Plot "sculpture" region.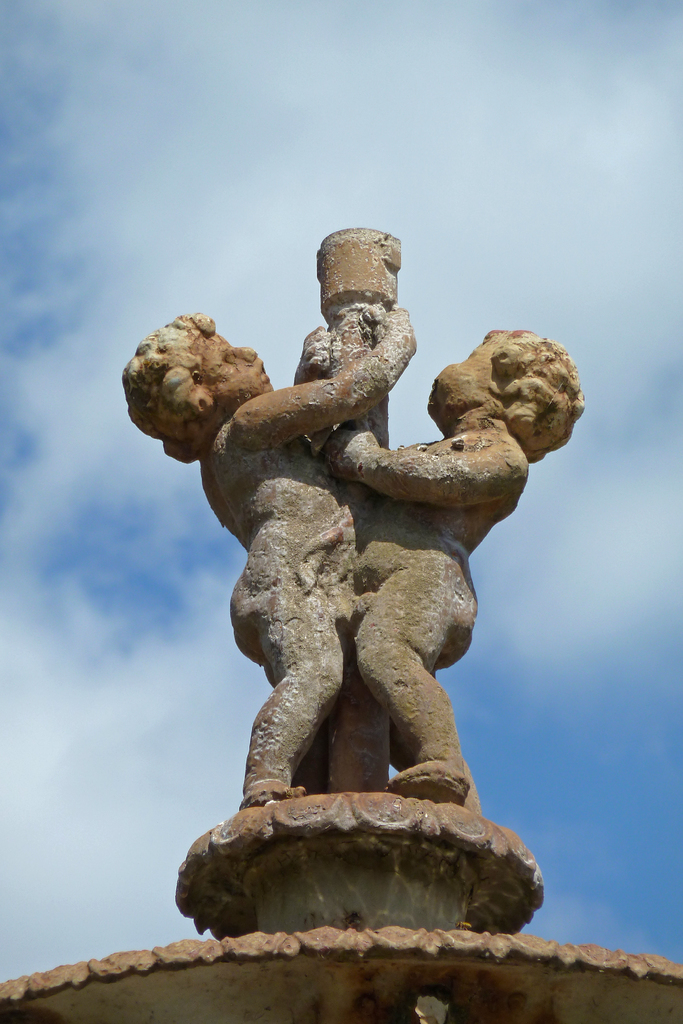
Plotted at crop(124, 196, 578, 931).
